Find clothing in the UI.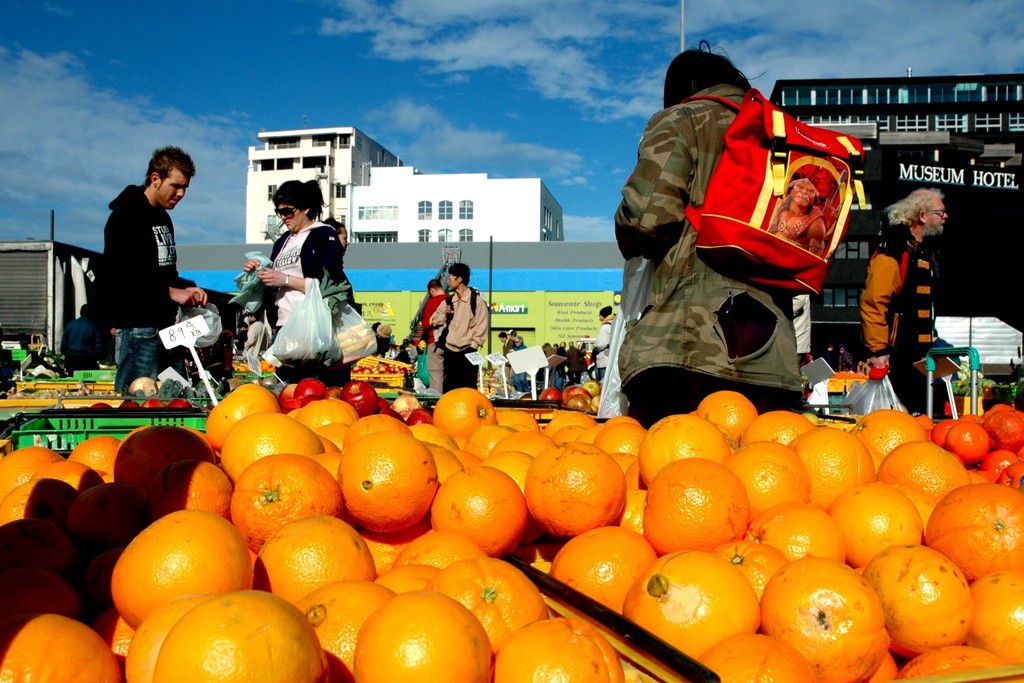
UI element at {"left": 836, "top": 350, "right": 857, "bottom": 372}.
